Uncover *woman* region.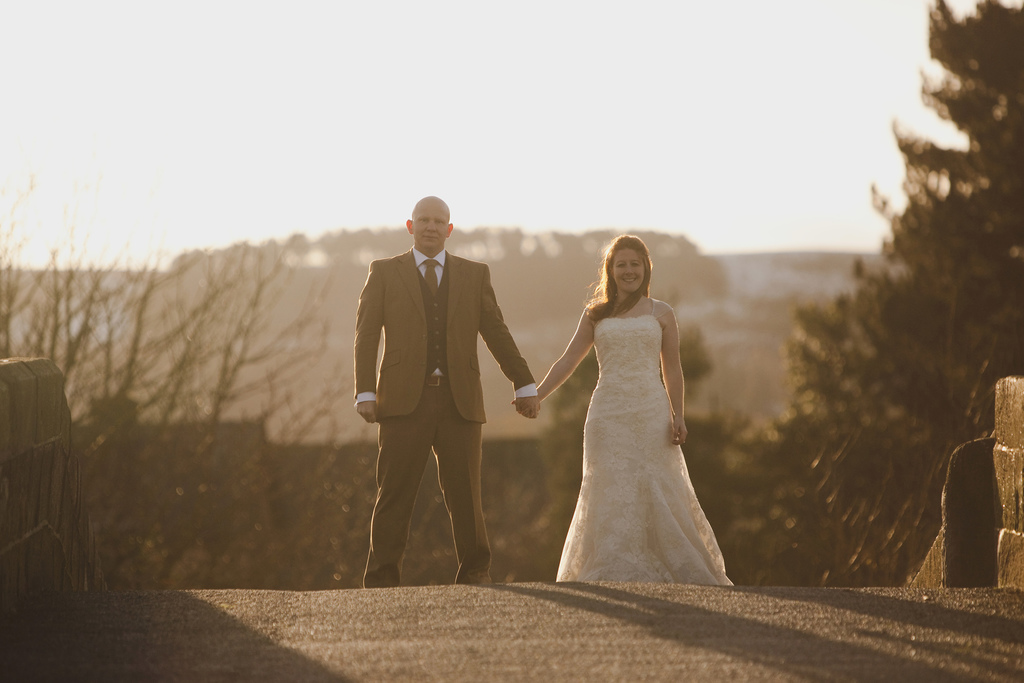
Uncovered: 509, 233, 735, 585.
